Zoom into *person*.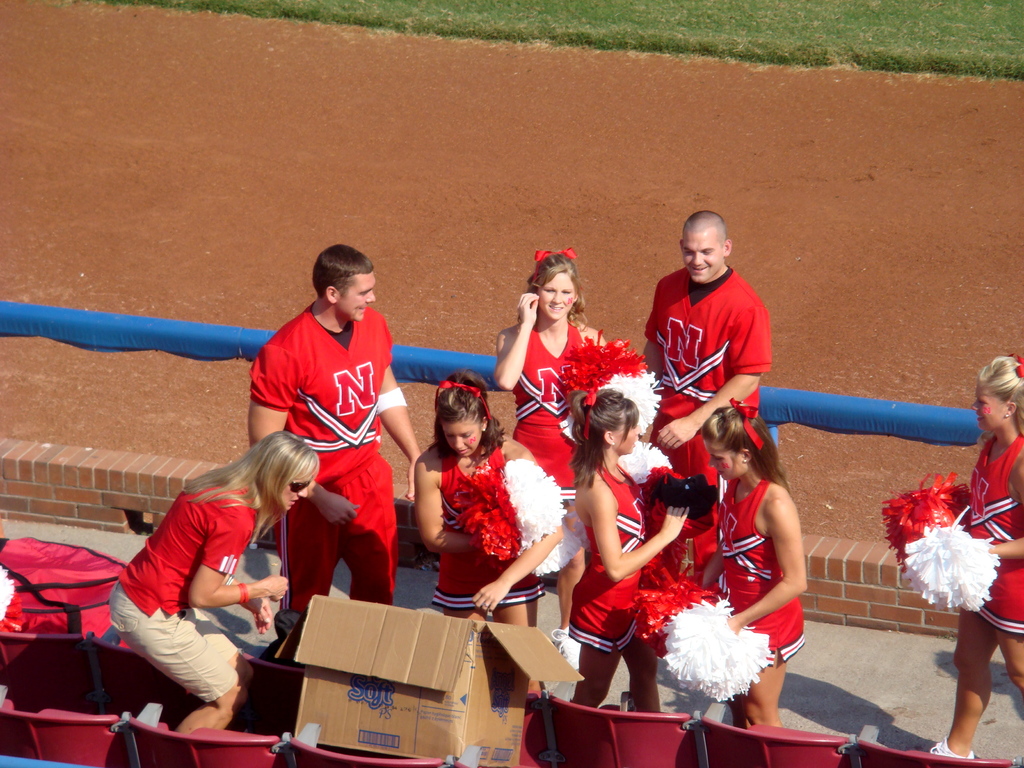
Zoom target: (411, 373, 548, 698).
